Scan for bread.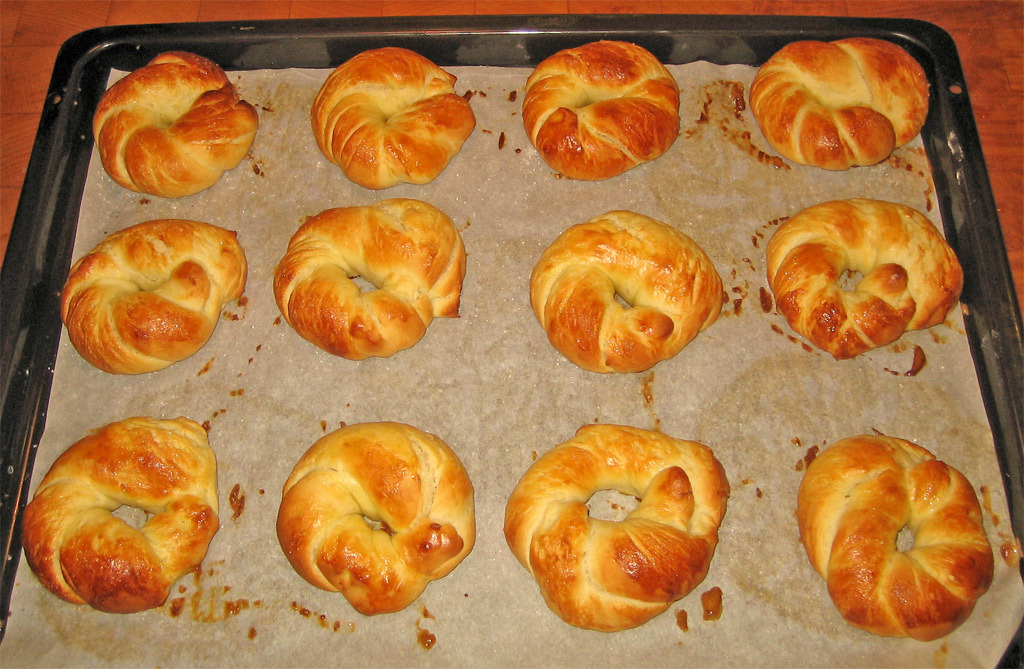
Scan result: (left=277, top=425, right=479, bottom=619).
